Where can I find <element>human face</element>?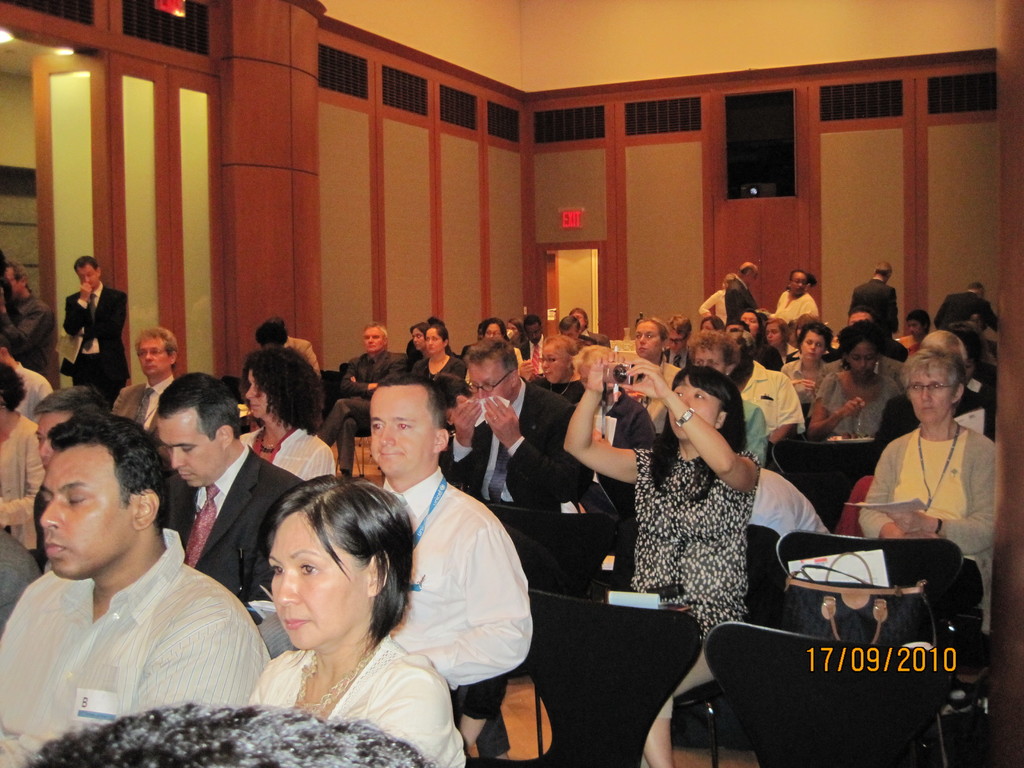
You can find it at <region>372, 388, 431, 477</region>.
